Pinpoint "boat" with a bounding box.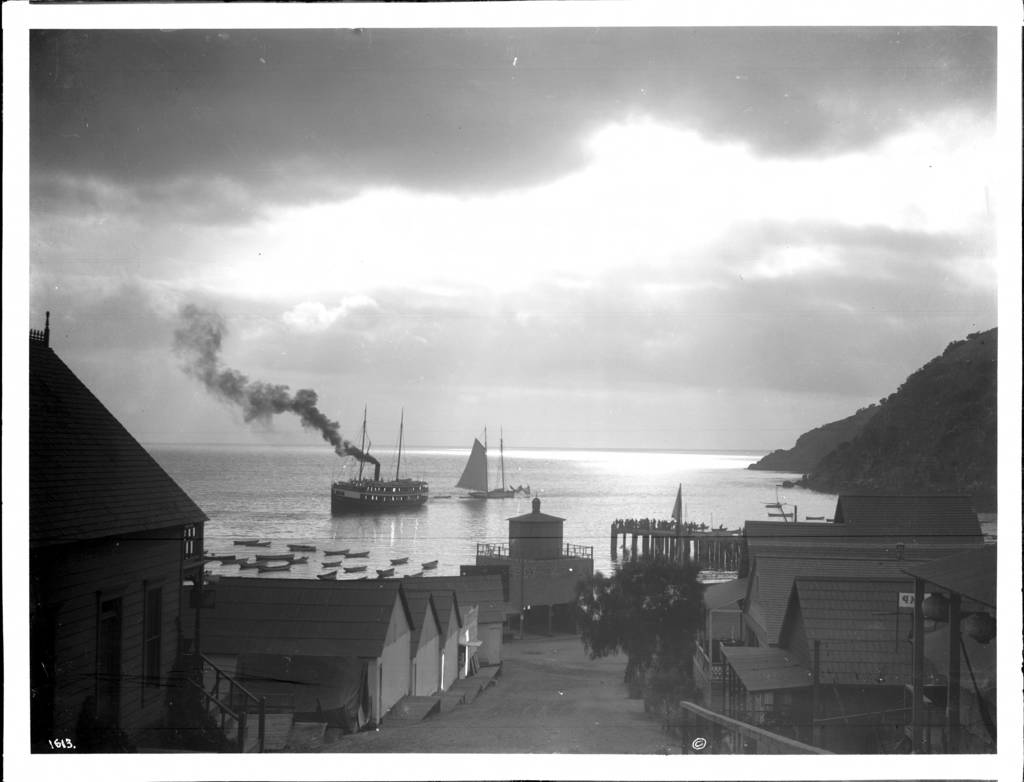
<region>228, 558, 251, 566</region>.
